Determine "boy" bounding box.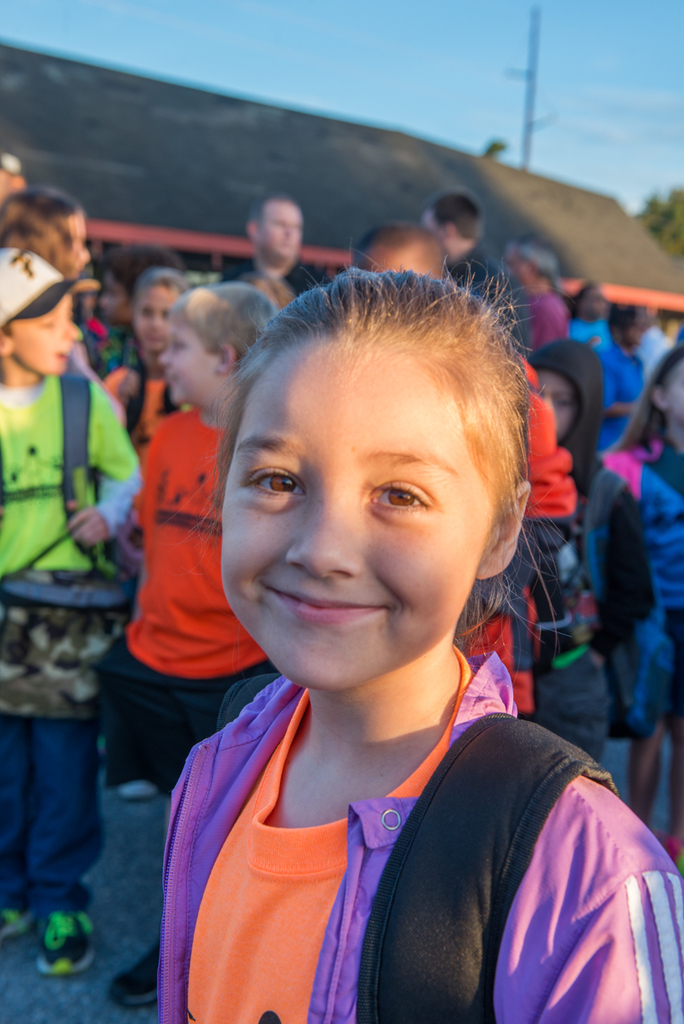
Determined: detection(0, 237, 152, 969).
